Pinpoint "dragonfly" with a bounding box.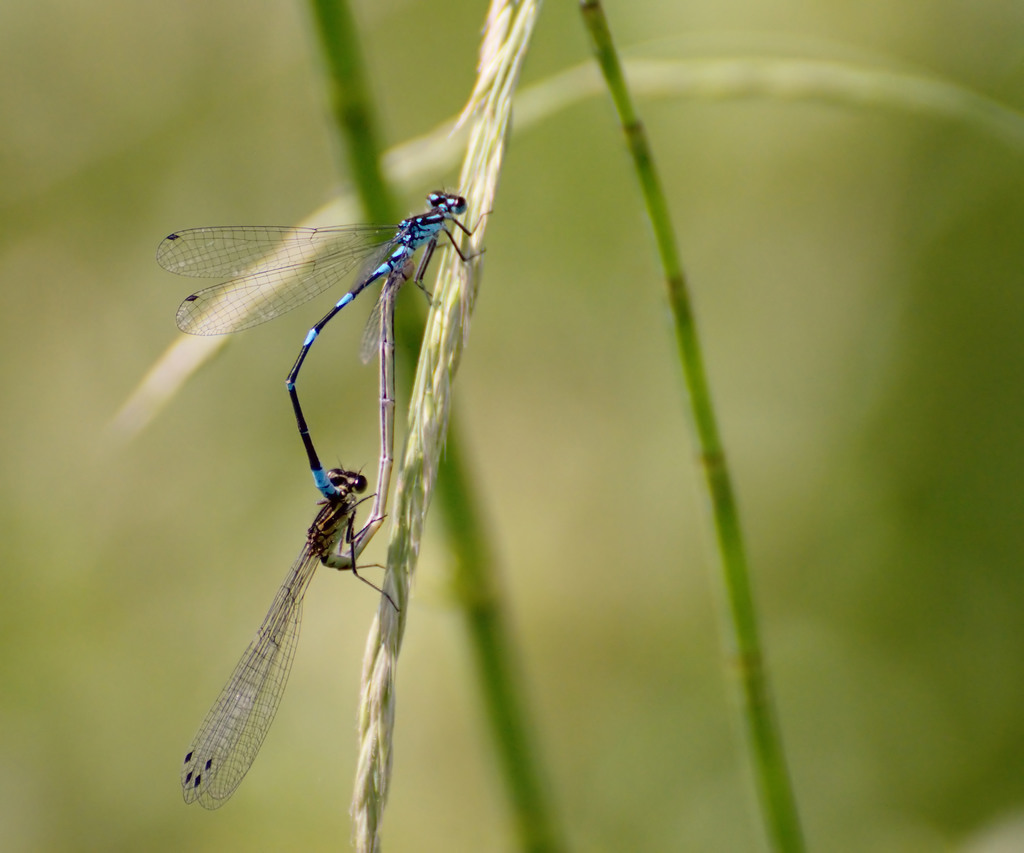
178/258/410/815.
